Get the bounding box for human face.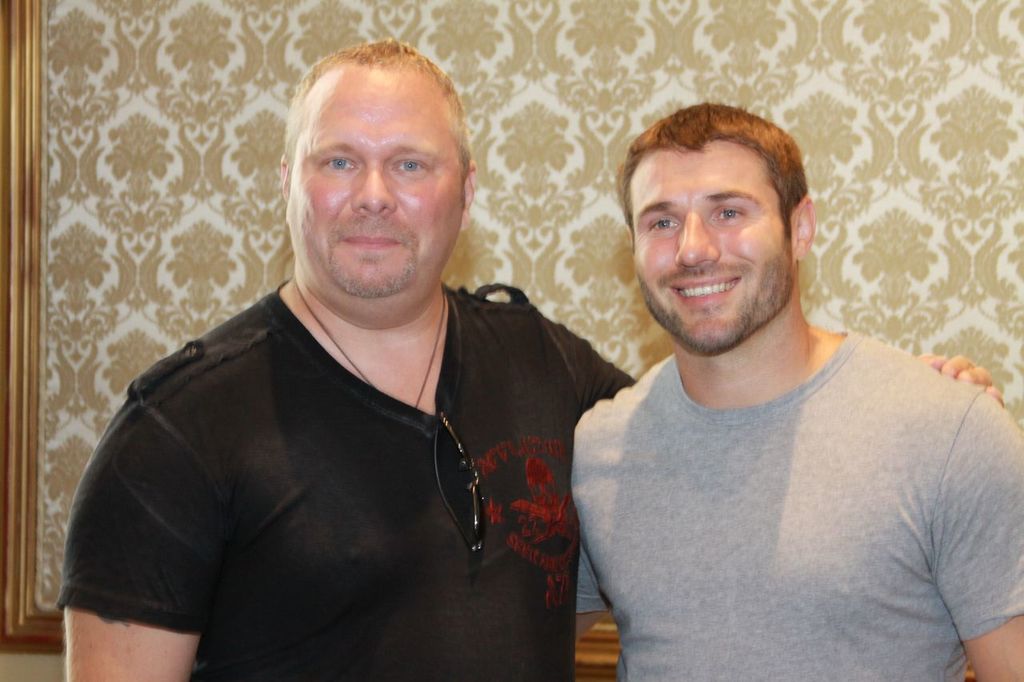
region(289, 64, 459, 297).
